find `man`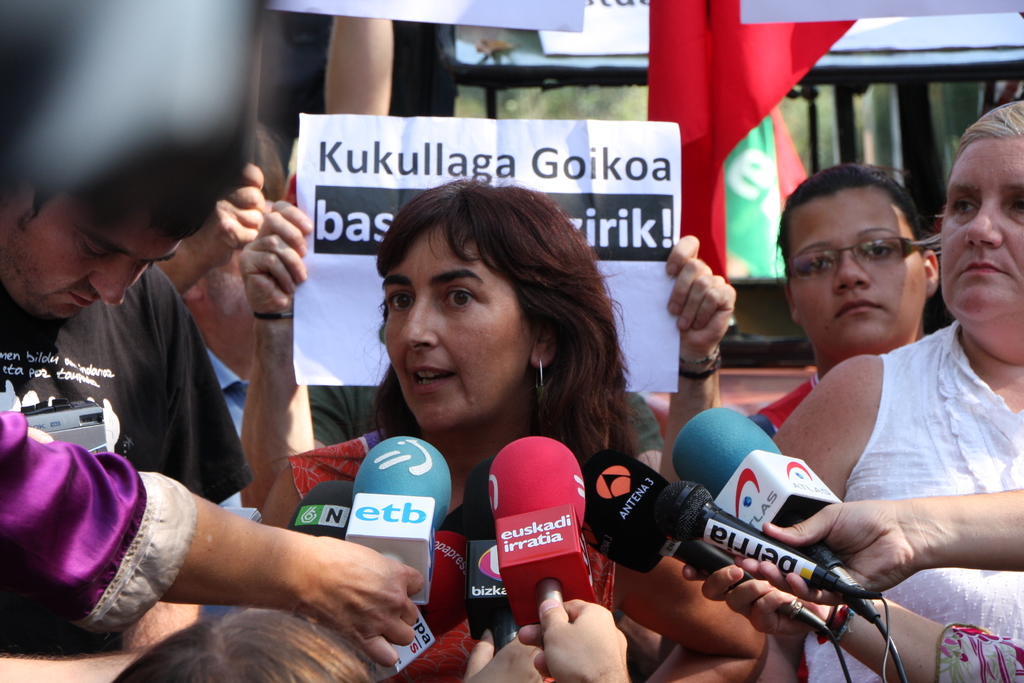
[0,25,256,682]
